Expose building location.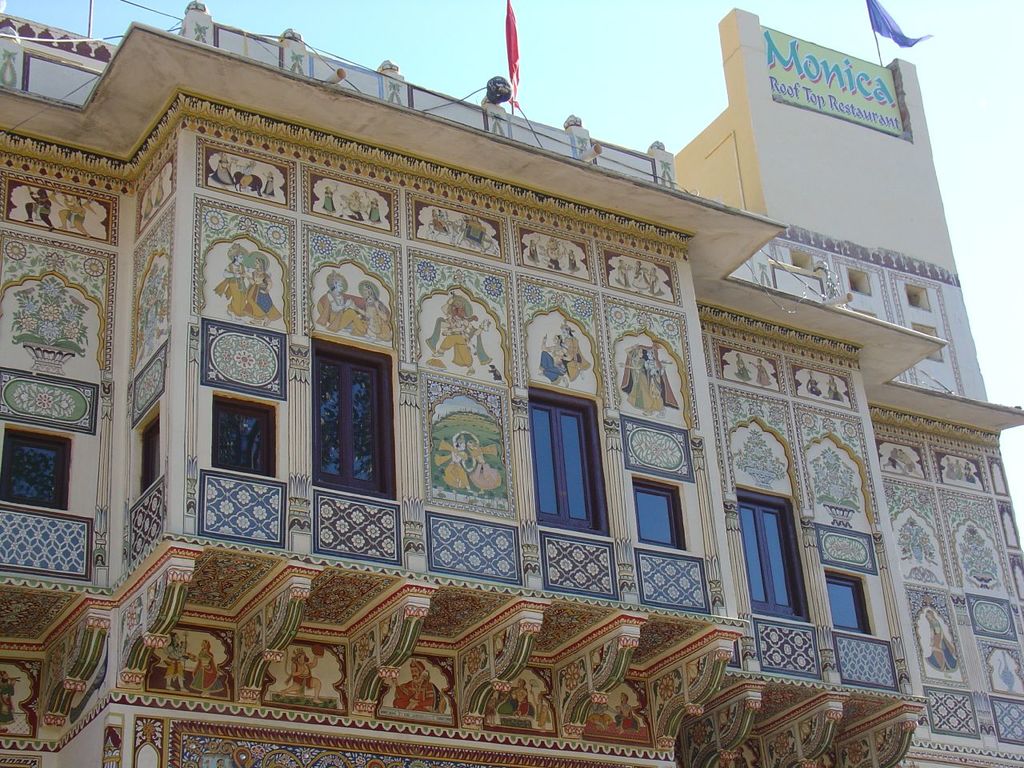
Exposed at <bbox>0, 3, 1023, 766</bbox>.
